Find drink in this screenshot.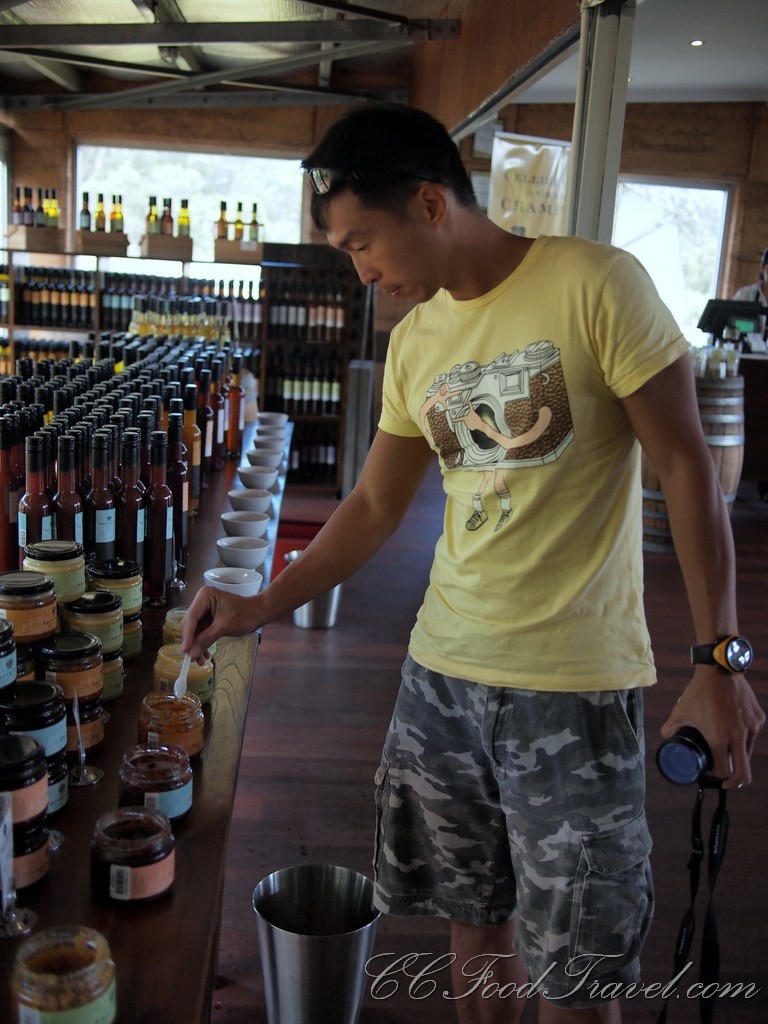
The bounding box for drink is 0, 423, 46, 604.
